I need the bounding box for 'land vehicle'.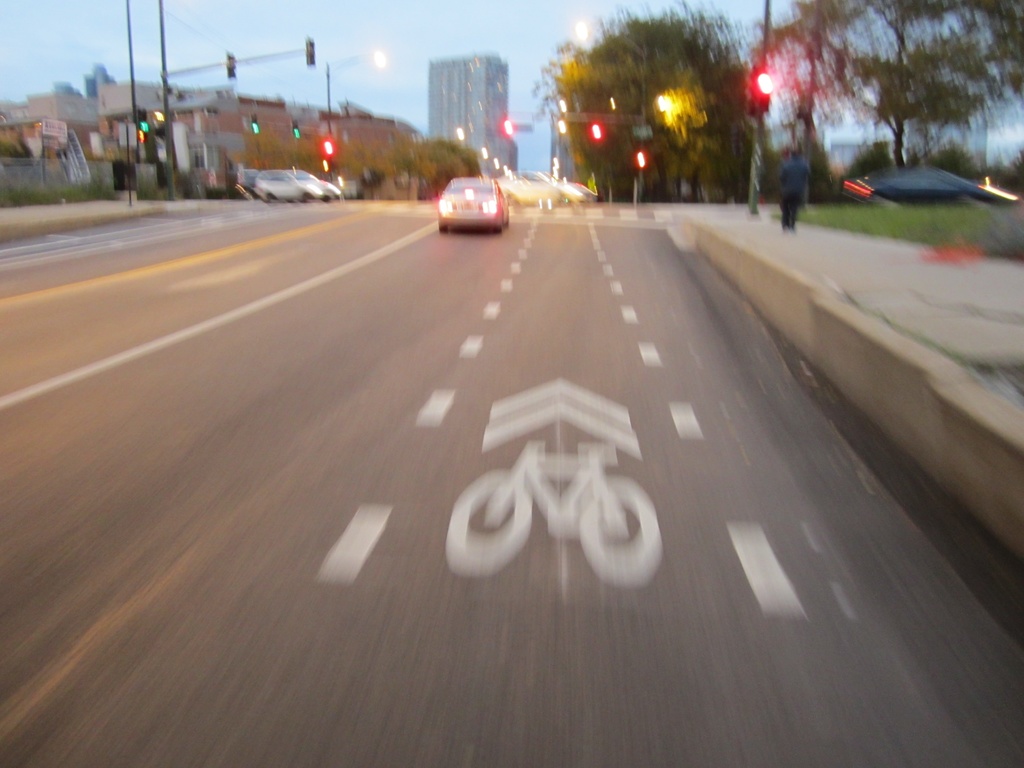
Here it is: box(848, 164, 1017, 209).
